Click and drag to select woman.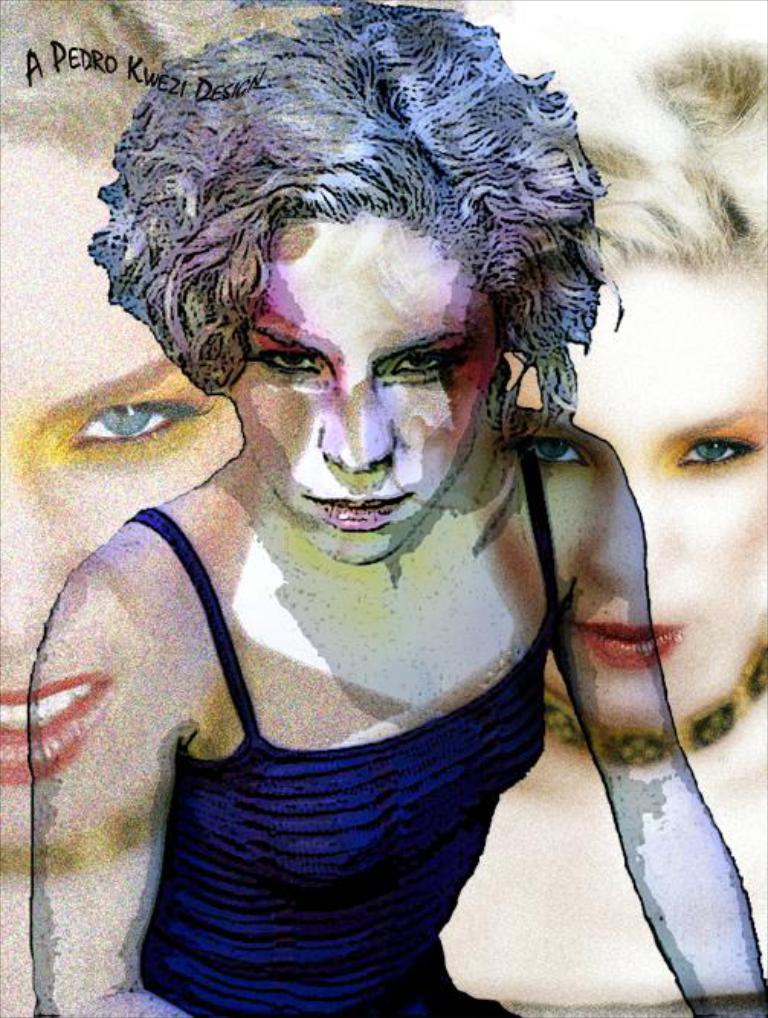
Selection: 0, 0, 296, 1016.
